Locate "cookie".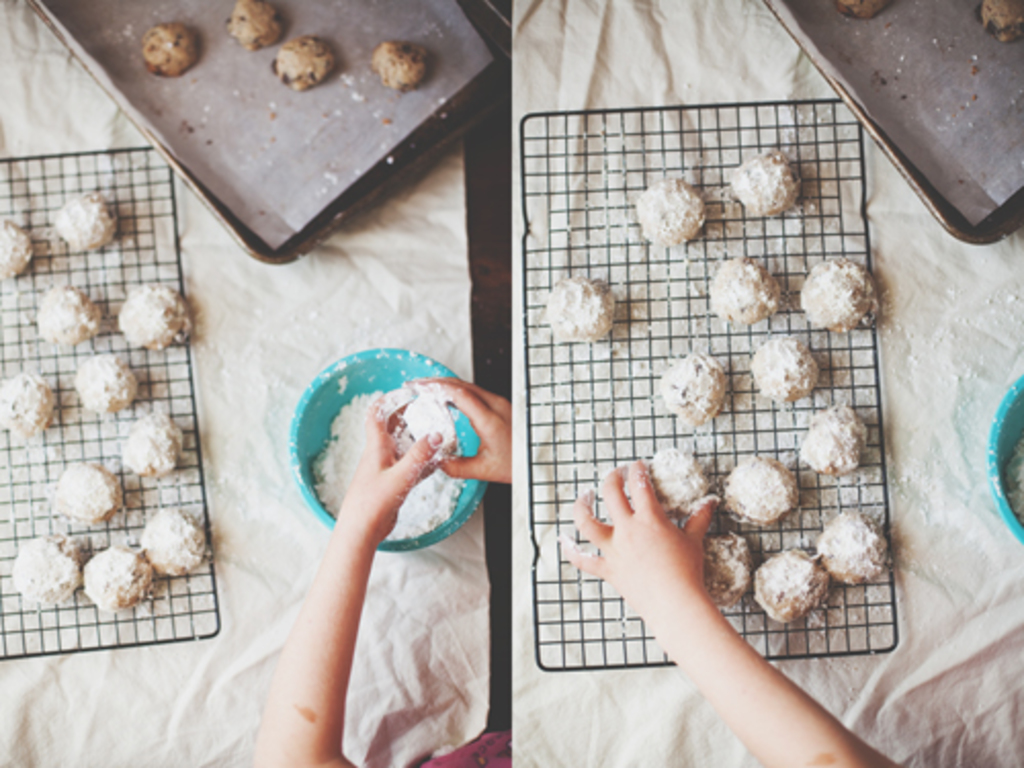
Bounding box: 0/215/31/279.
